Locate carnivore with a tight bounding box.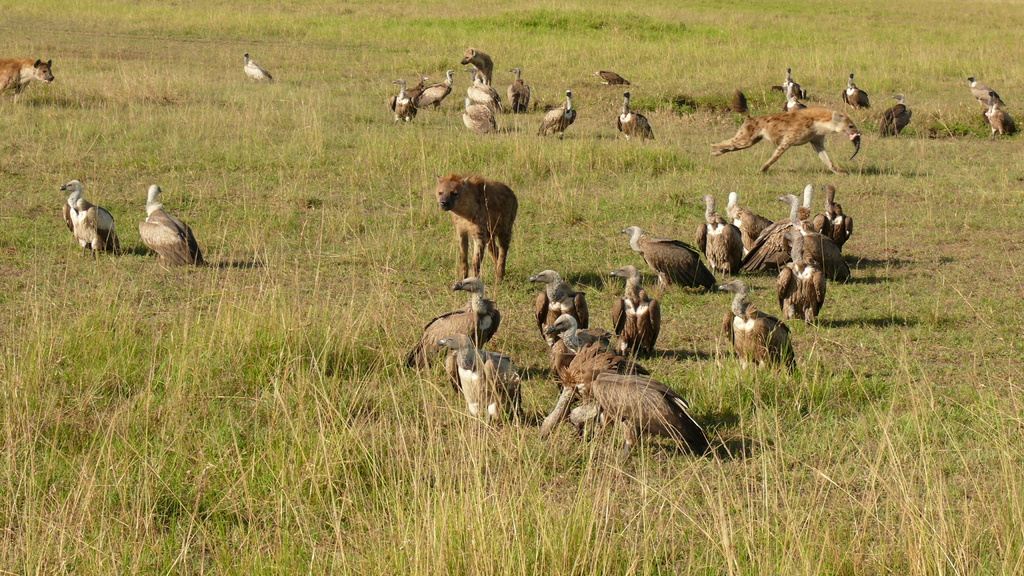
[left=0, top=60, right=57, bottom=97].
